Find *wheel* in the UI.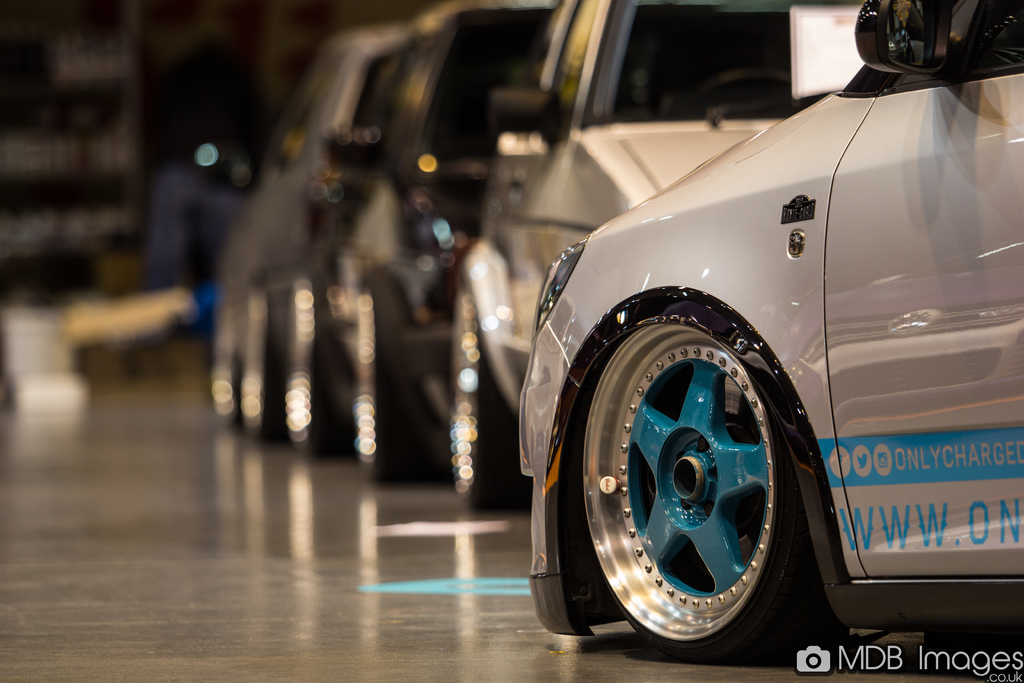
UI element at <region>440, 350, 519, 504</region>.
